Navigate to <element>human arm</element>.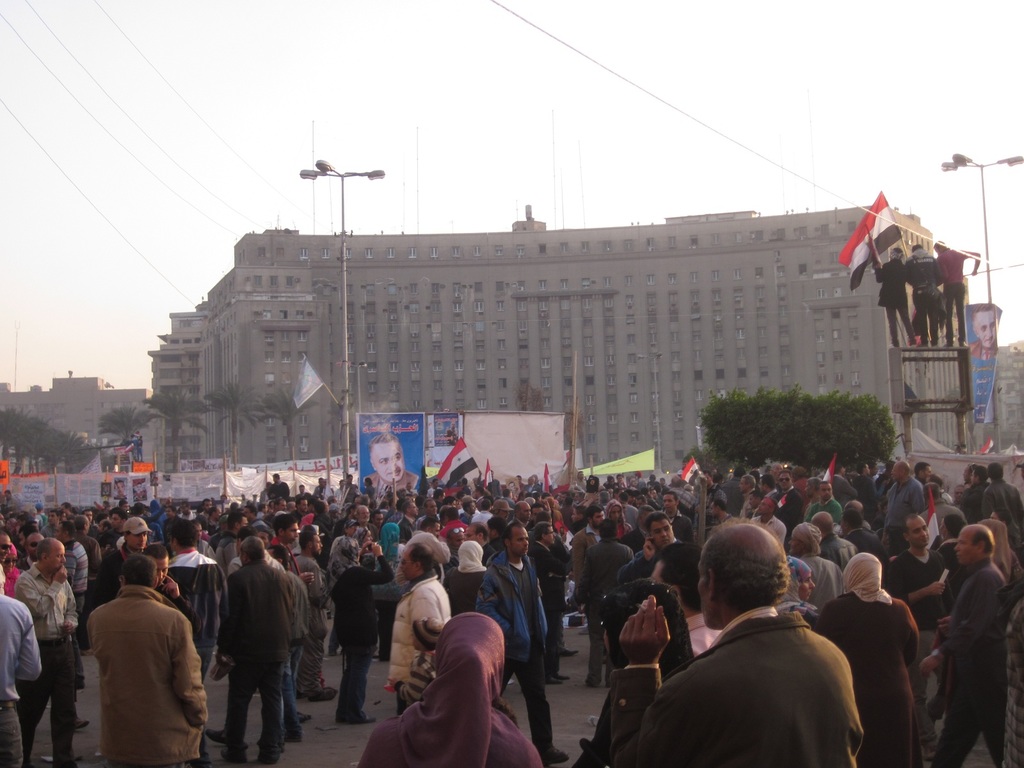
Navigation target: 906:598:918:668.
